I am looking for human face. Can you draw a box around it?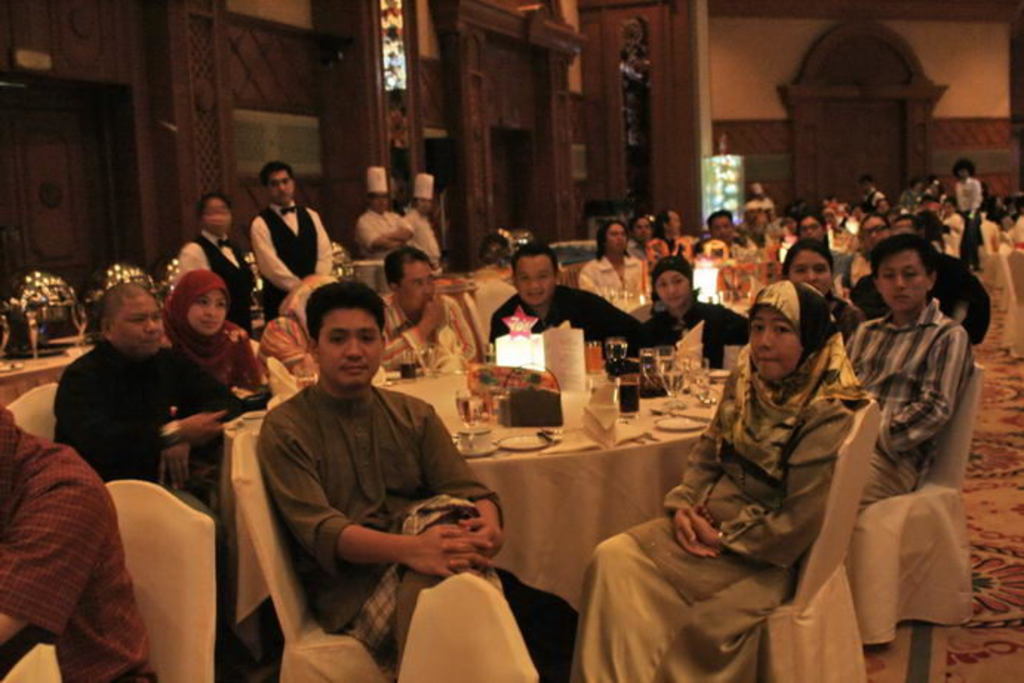
Sure, the bounding box is left=708, top=210, right=737, bottom=247.
